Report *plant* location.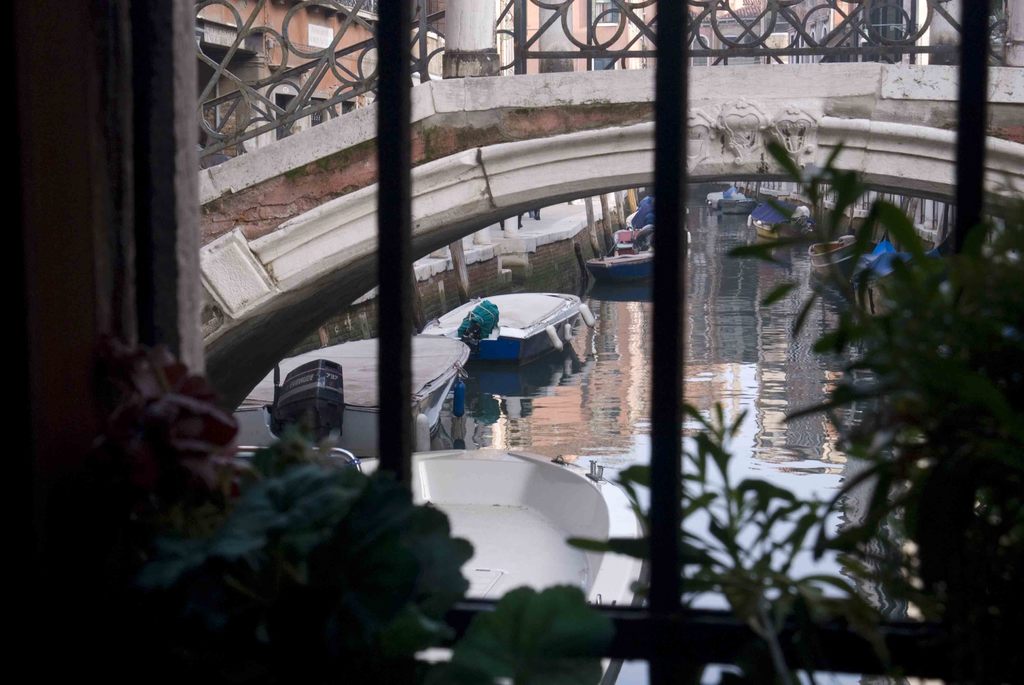
Report: <bbox>735, 125, 1023, 684</bbox>.
